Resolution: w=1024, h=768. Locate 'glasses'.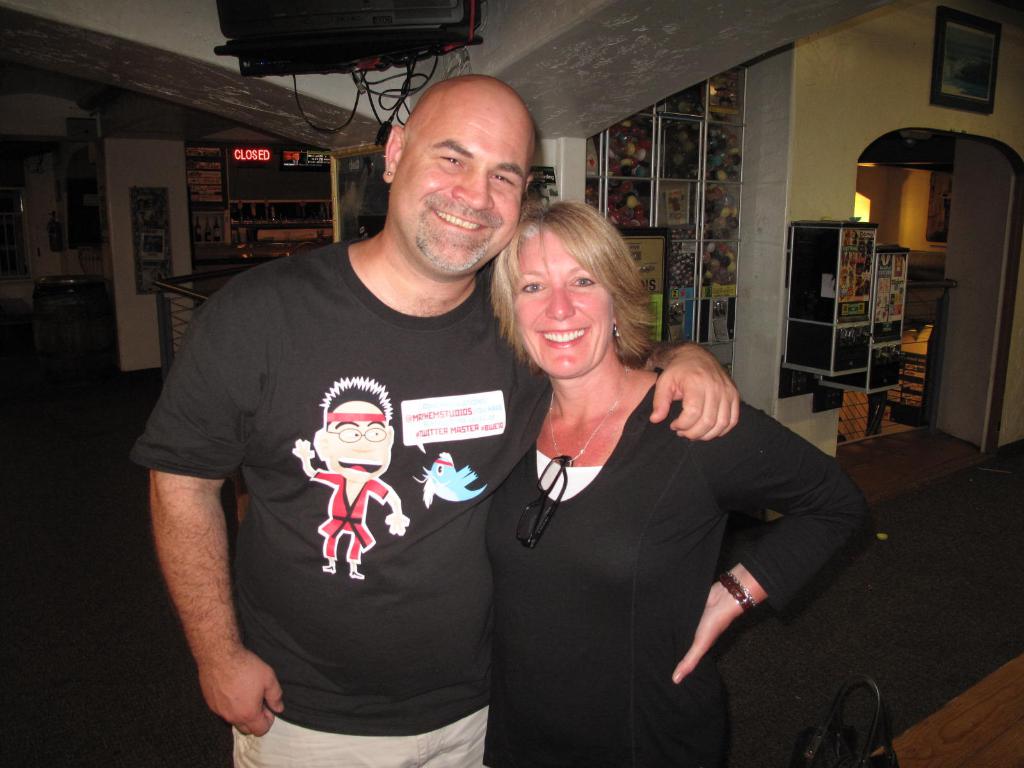
{"left": 324, "top": 420, "right": 390, "bottom": 447}.
